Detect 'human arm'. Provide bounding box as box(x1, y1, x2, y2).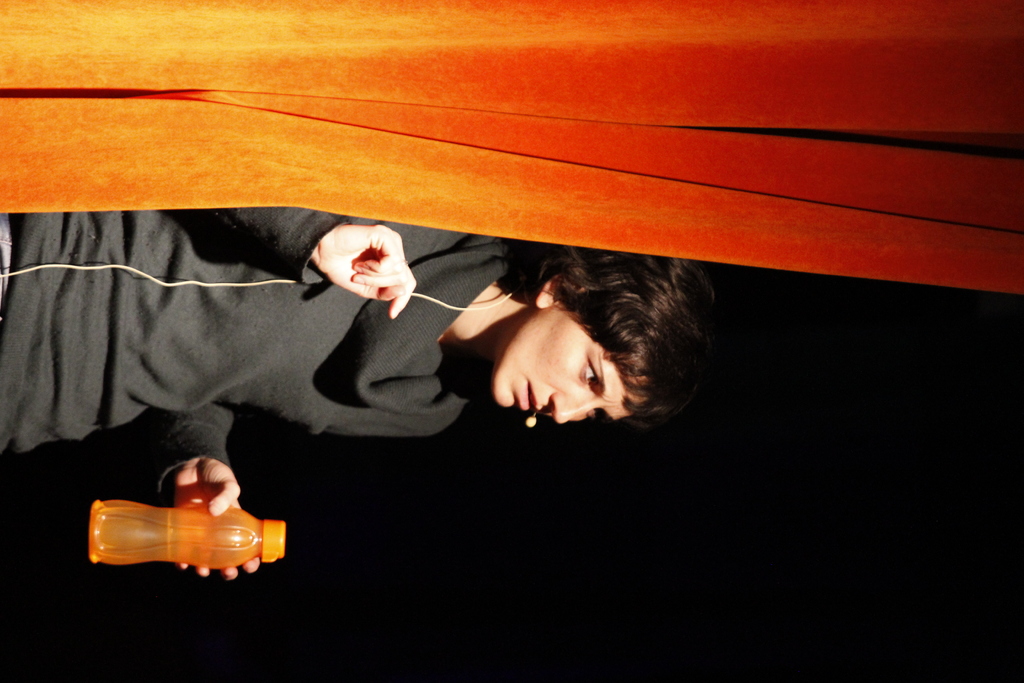
box(289, 223, 424, 333).
